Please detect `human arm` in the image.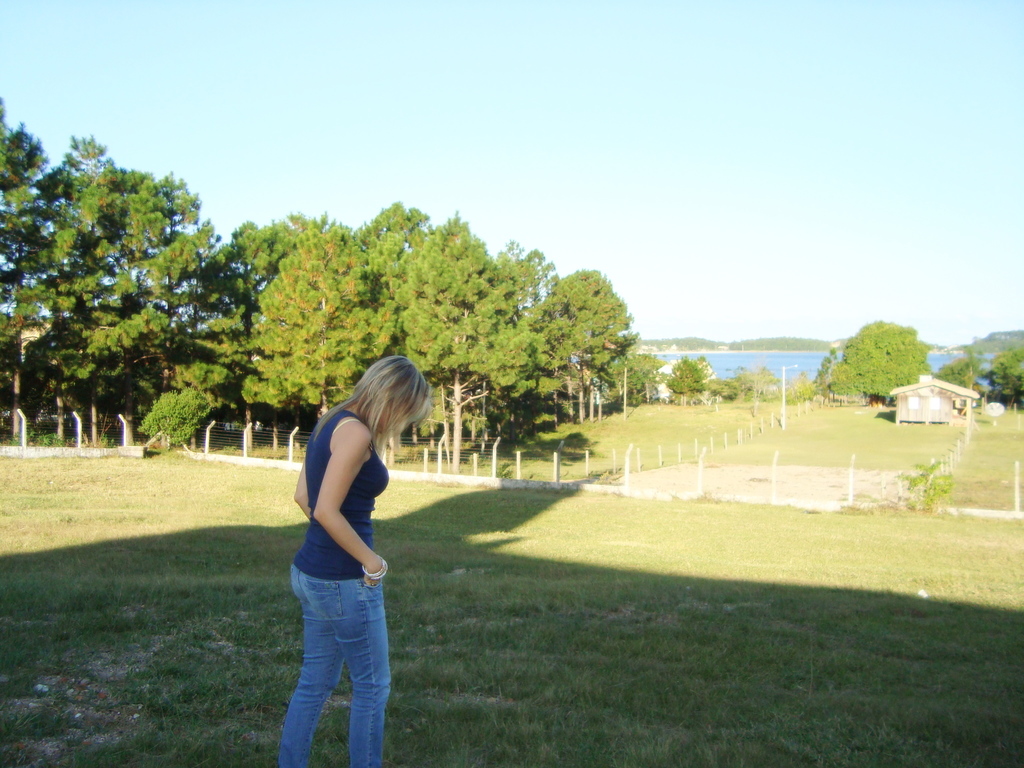
{"x1": 293, "y1": 464, "x2": 313, "y2": 521}.
